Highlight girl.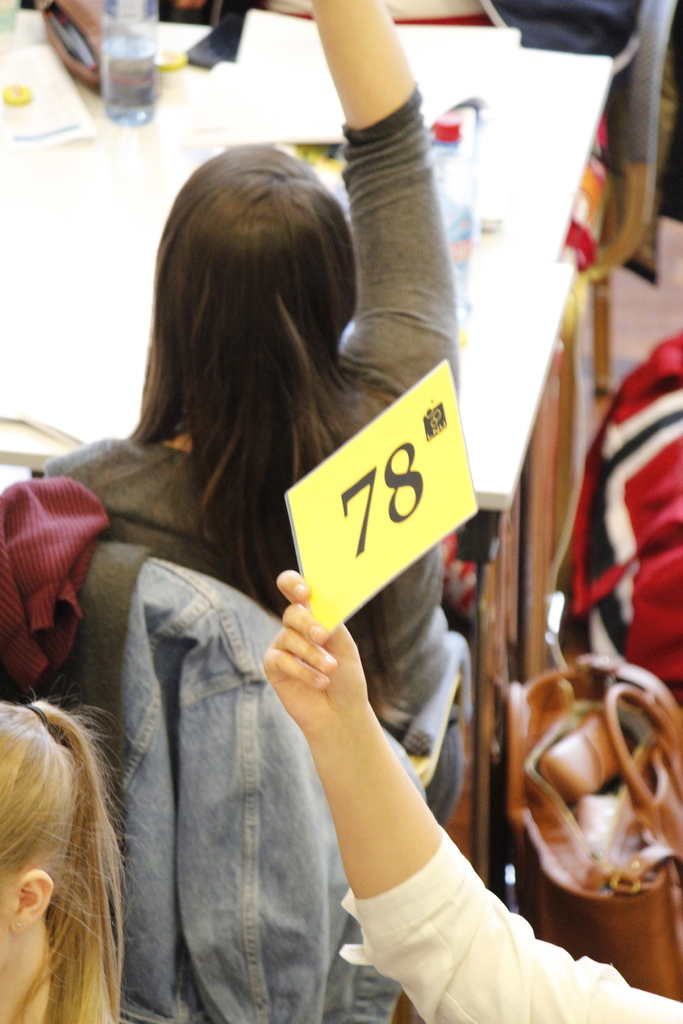
Highlighted region: [left=0, top=679, right=134, bottom=1023].
